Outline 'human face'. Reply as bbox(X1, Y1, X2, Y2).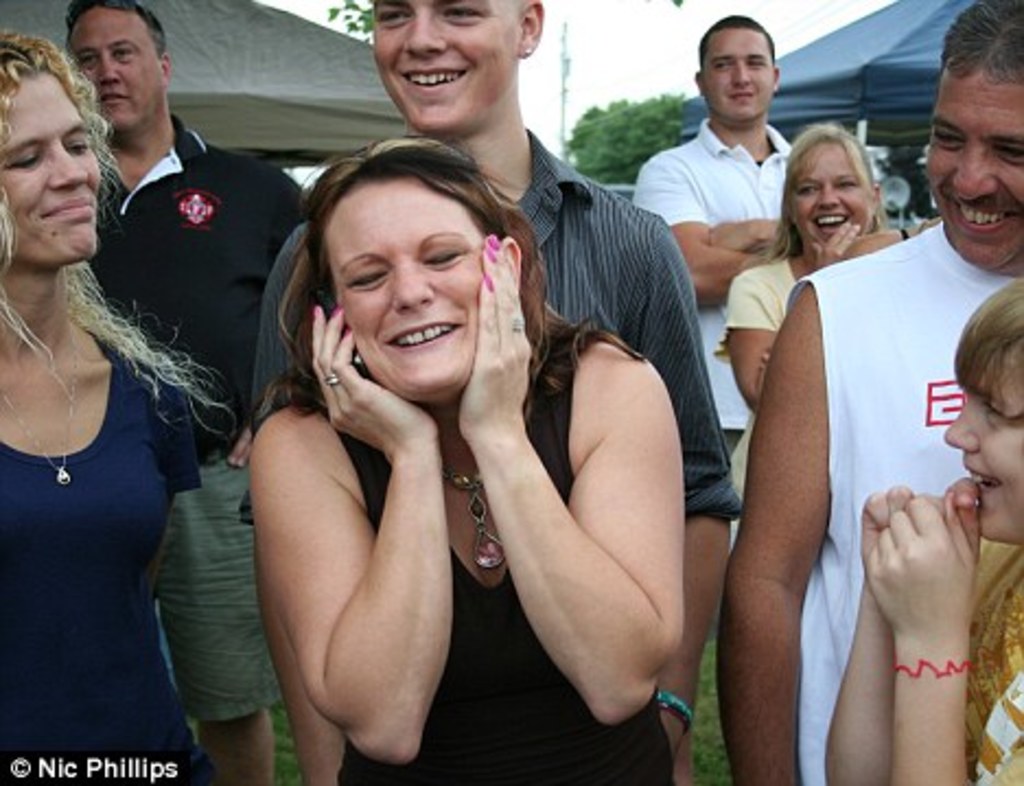
bbox(919, 63, 1022, 267).
